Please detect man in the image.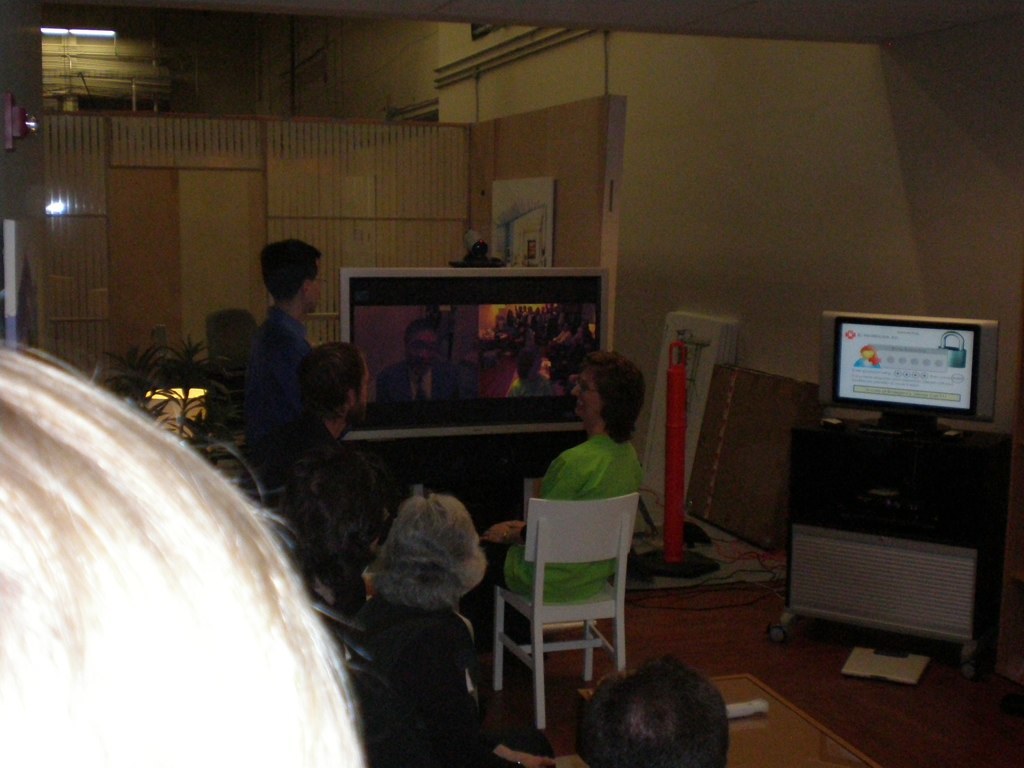
<region>251, 342, 370, 462</region>.
